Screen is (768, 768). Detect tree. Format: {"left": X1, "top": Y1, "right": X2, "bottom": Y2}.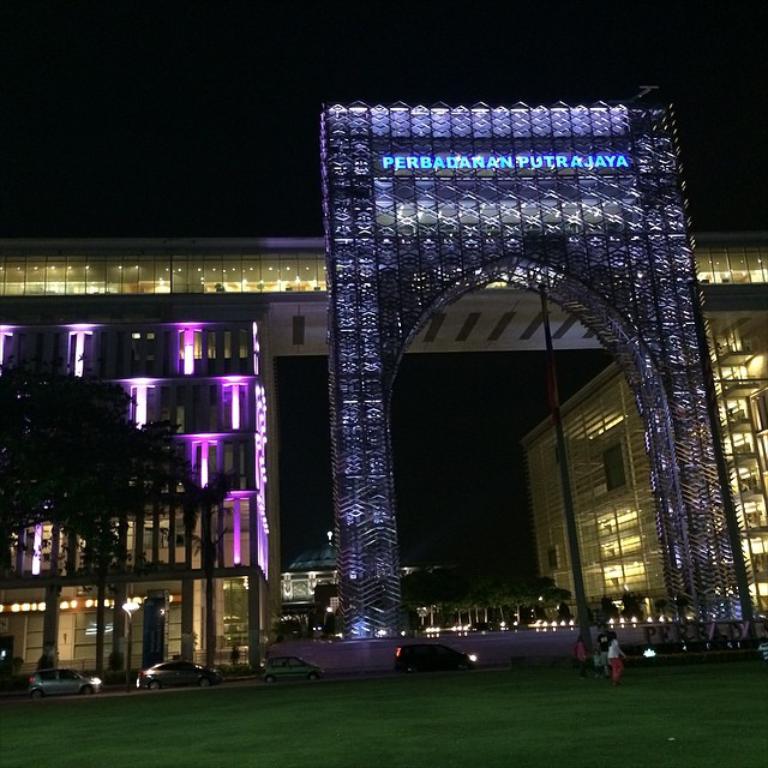
{"left": 601, "top": 598, "right": 620, "bottom": 623}.
